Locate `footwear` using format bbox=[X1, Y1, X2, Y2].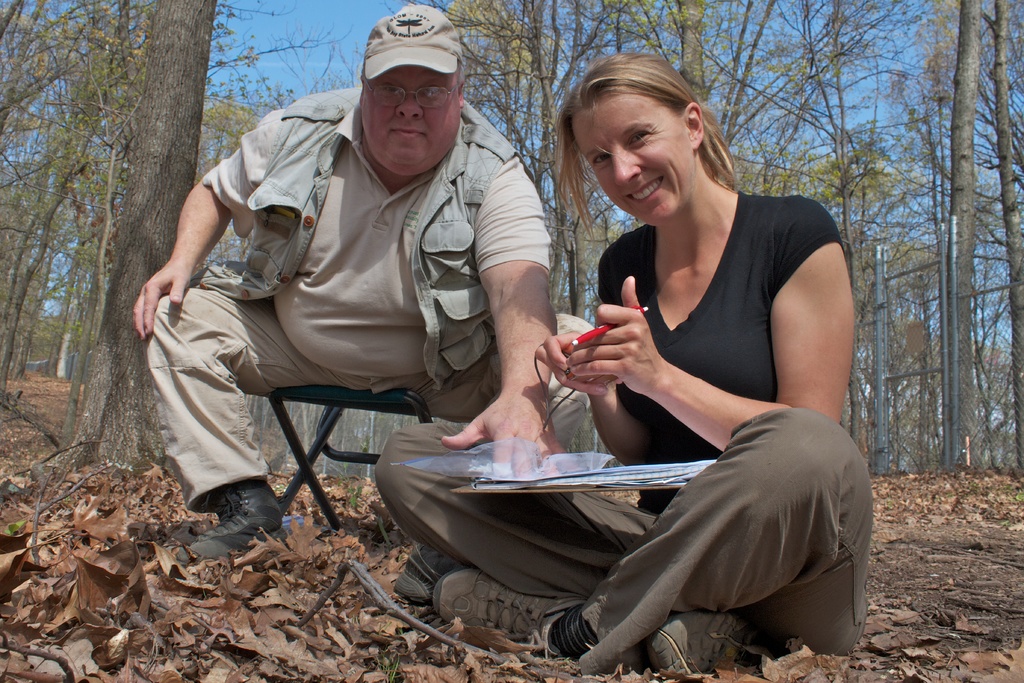
bbox=[179, 461, 296, 573].
